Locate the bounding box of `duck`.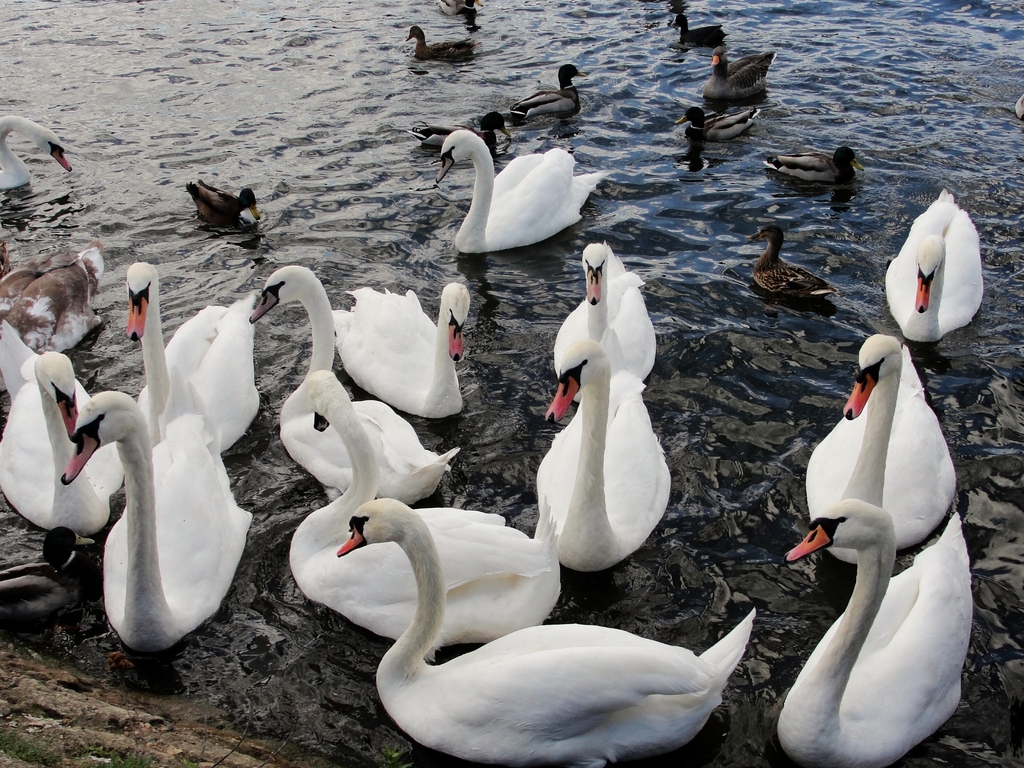
Bounding box: BBox(435, 0, 477, 24).
